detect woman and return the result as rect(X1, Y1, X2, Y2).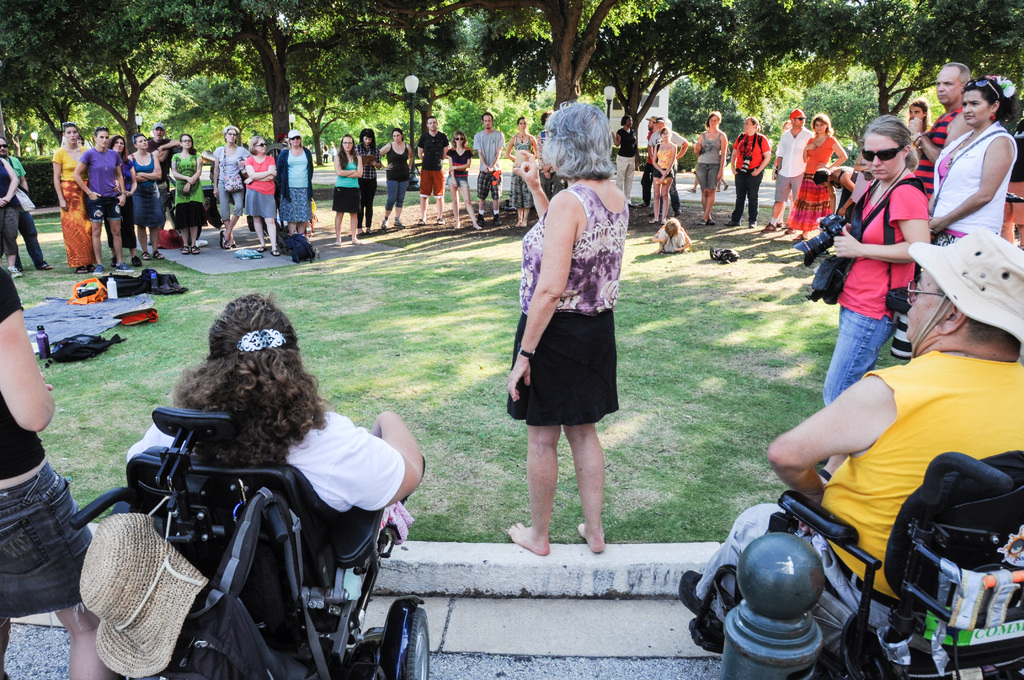
rect(445, 129, 480, 230).
